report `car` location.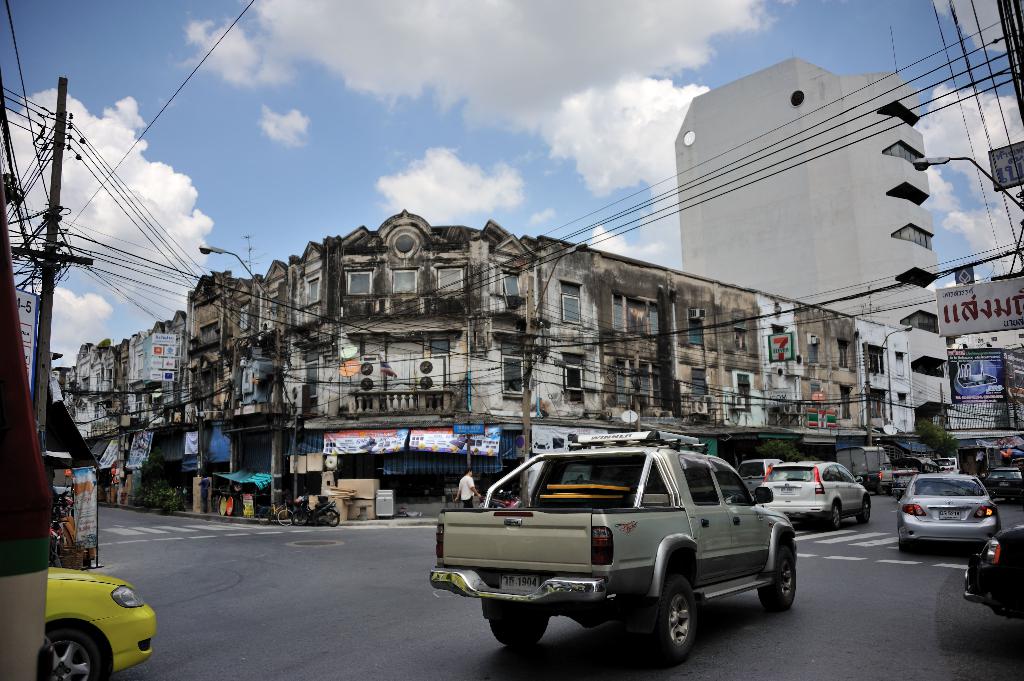
Report: (982, 467, 1023, 504).
